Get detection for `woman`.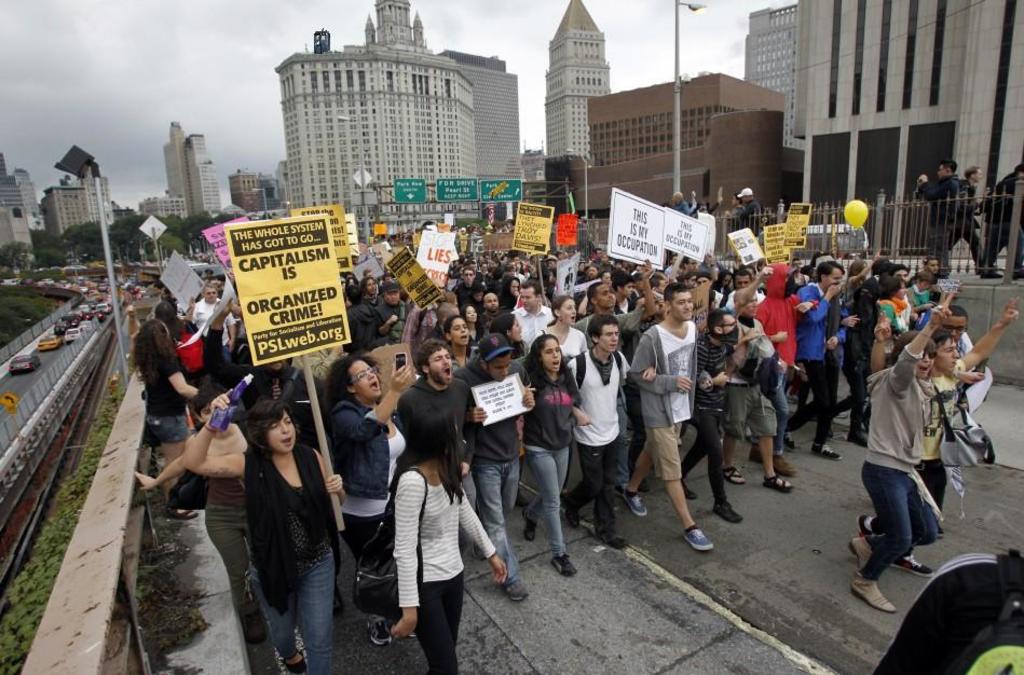
Detection: (left=319, top=354, right=413, bottom=647).
